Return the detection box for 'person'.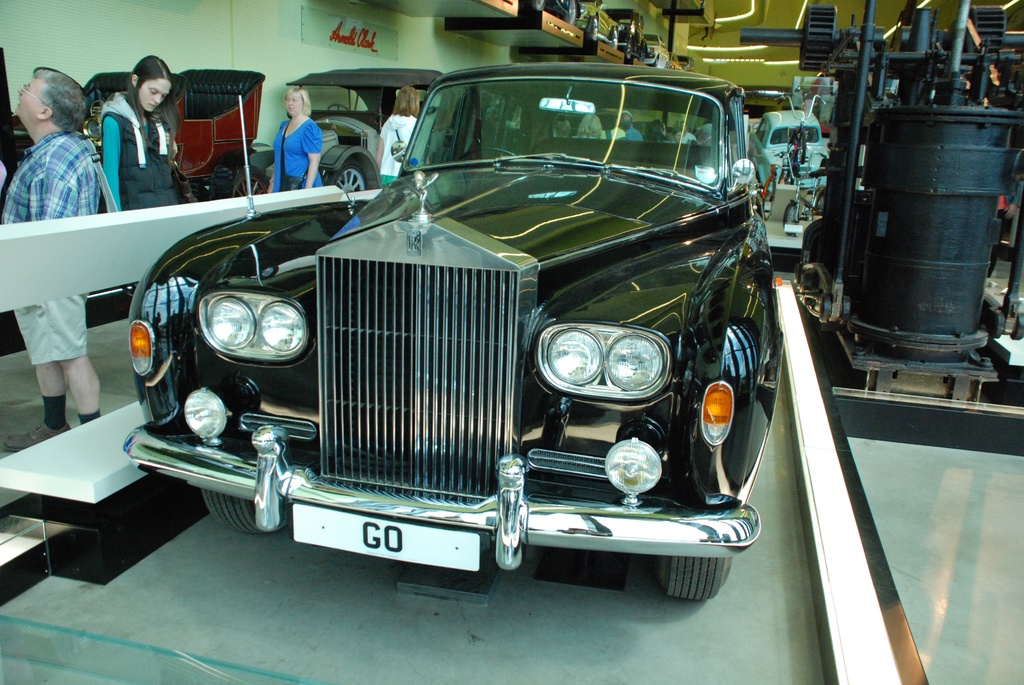
372,79,425,189.
